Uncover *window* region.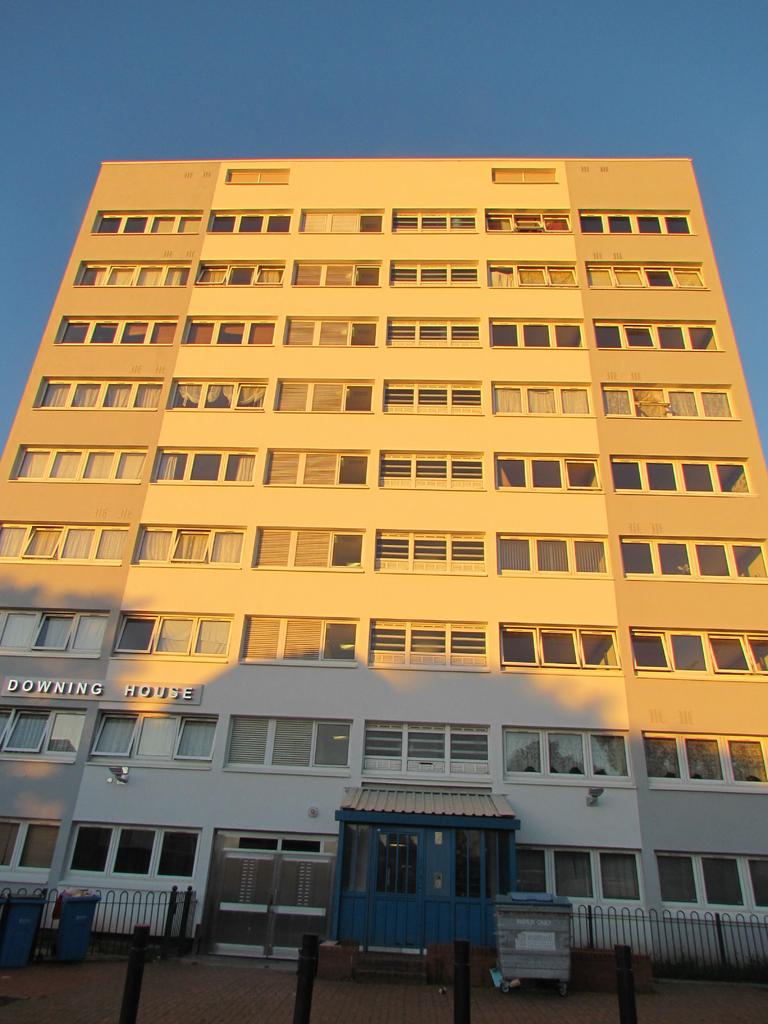
Uncovered: bbox=(177, 530, 204, 572).
